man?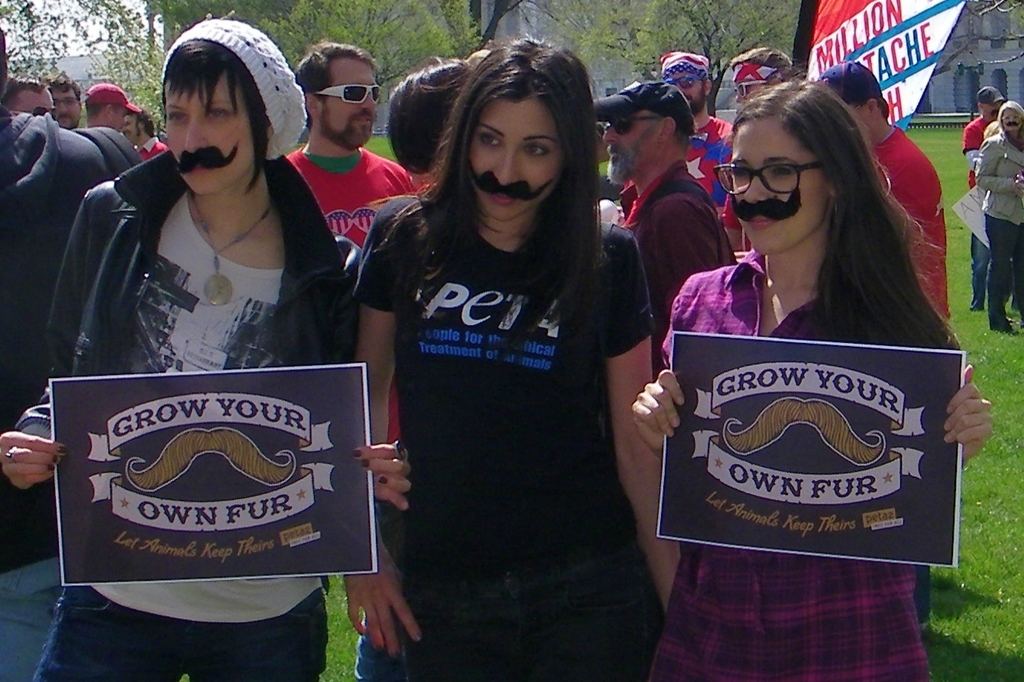
rect(45, 84, 83, 128)
